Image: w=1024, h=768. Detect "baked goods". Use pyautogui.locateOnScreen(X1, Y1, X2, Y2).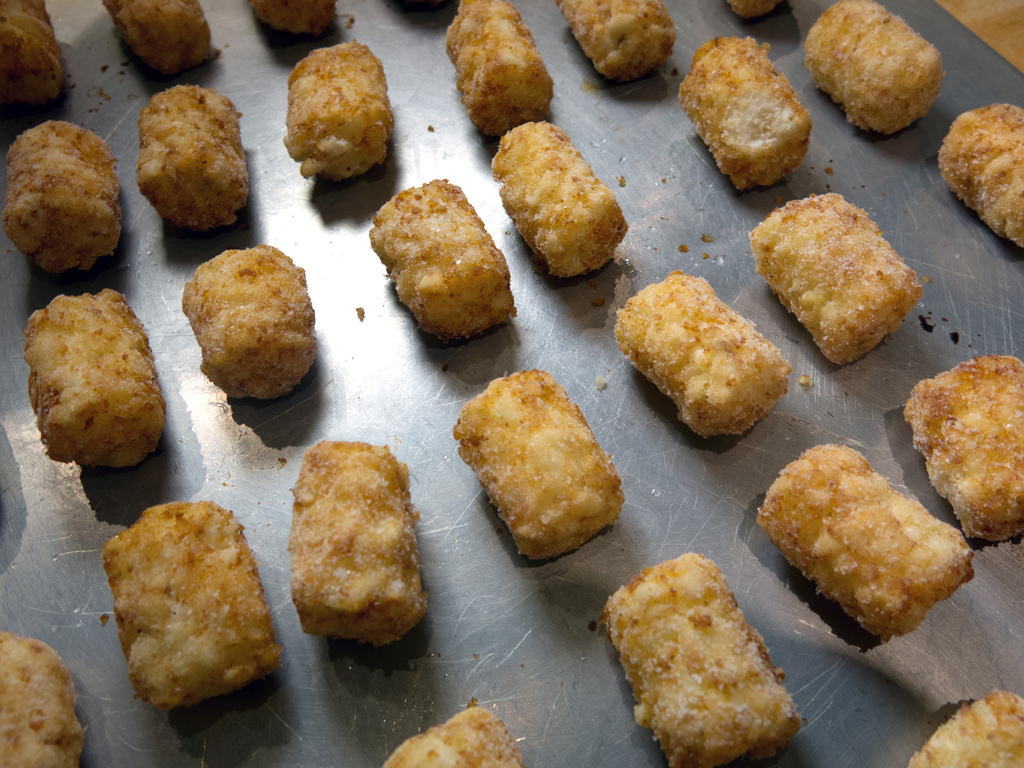
pyautogui.locateOnScreen(131, 82, 244, 230).
